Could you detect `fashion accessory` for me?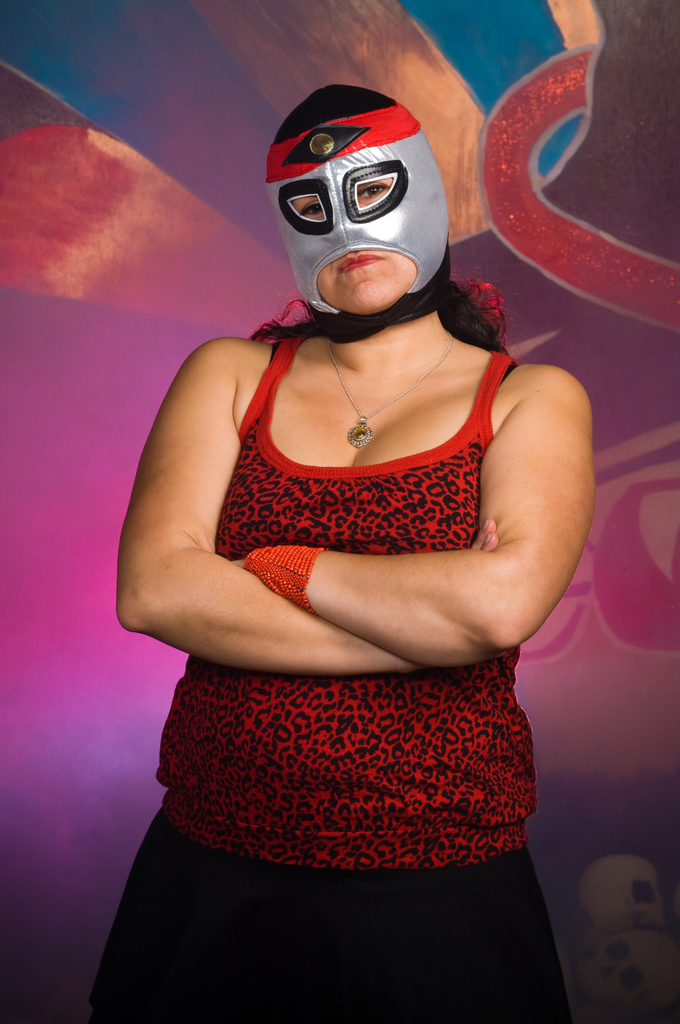
Detection result: {"x1": 241, "y1": 543, "x2": 327, "y2": 609}.
